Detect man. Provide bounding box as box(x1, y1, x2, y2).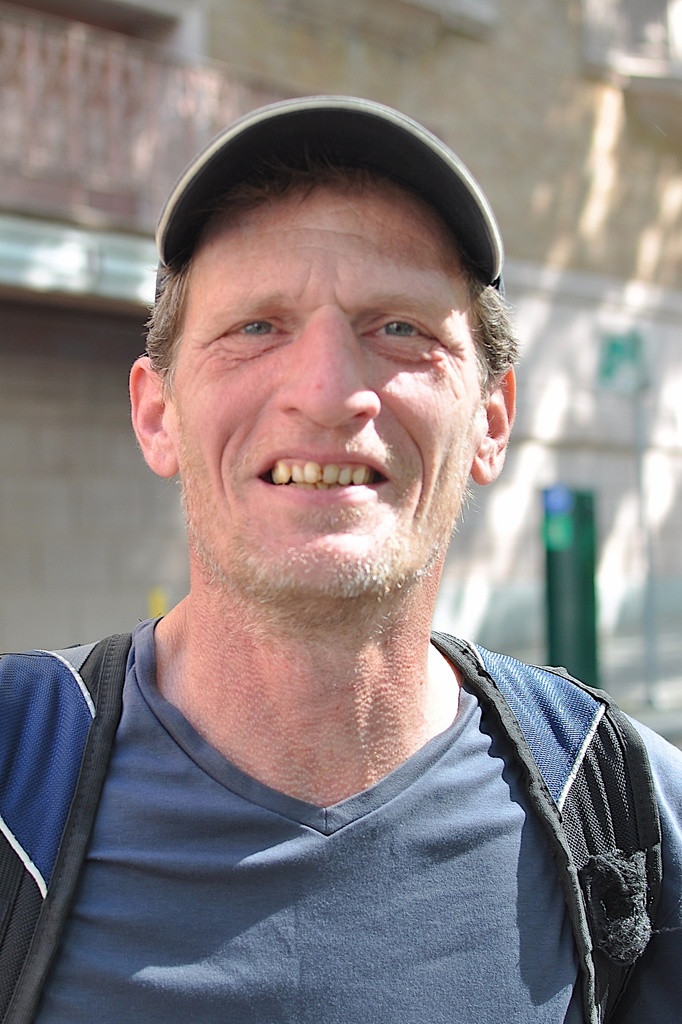
box(0, 97, 681, 994).
